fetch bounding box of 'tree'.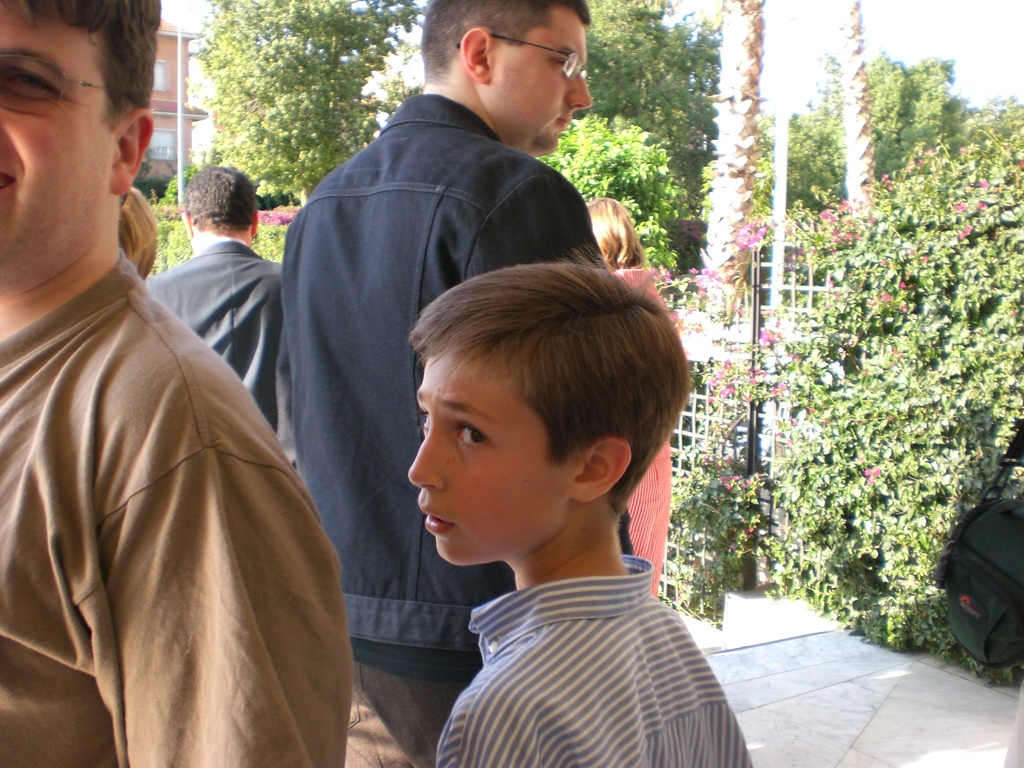
Bbox: (407,0,721,218).
